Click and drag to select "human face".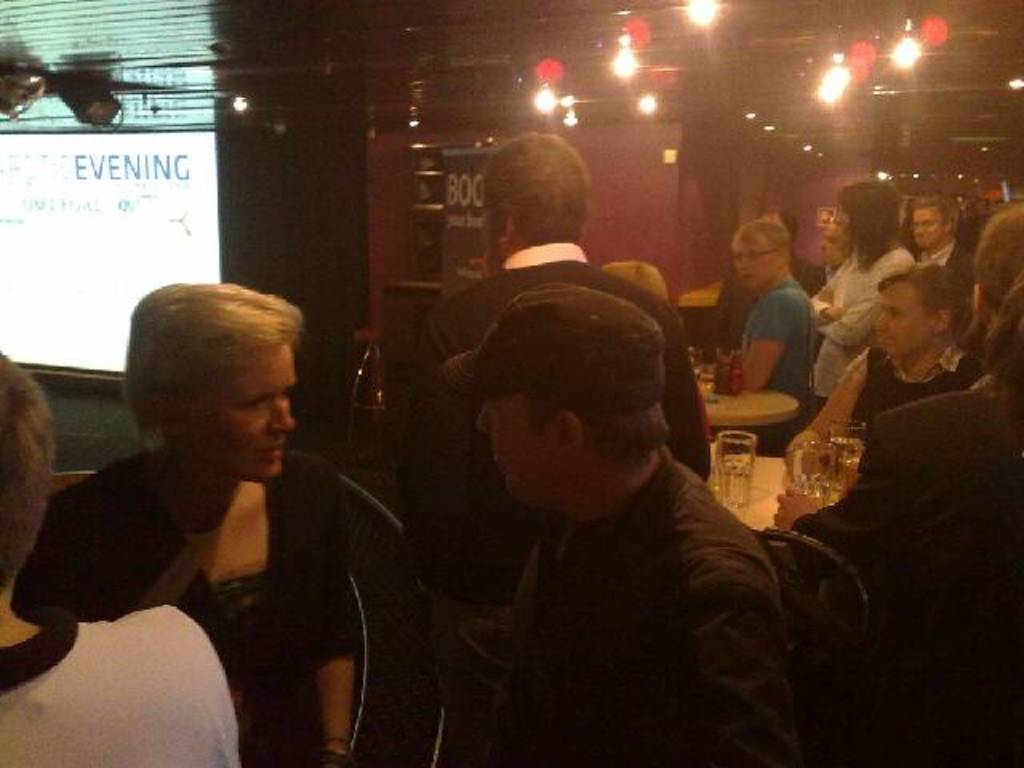
Selection: (910, 210, 946, 253).
